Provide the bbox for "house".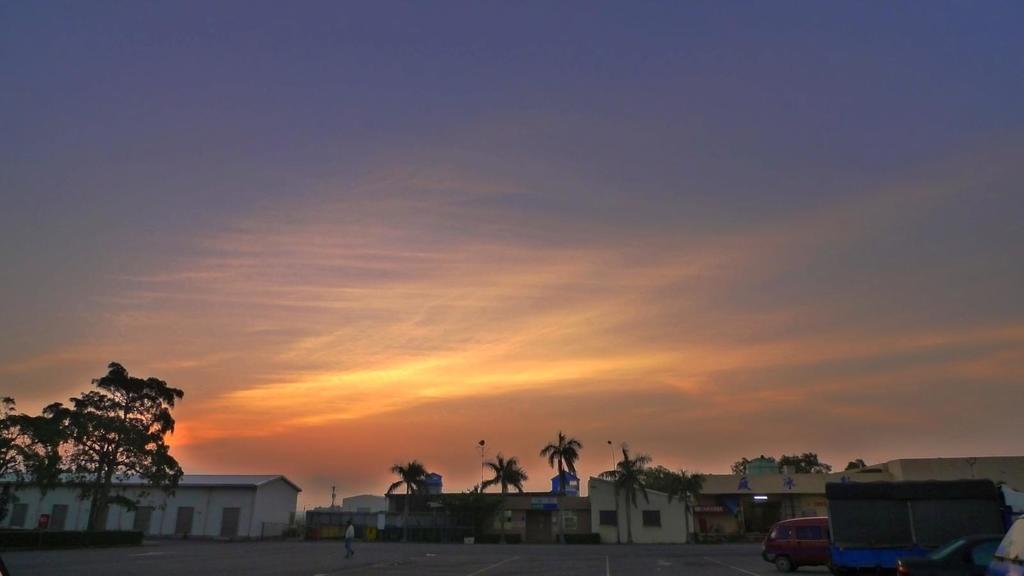
left=1, top=470, right=310, bottom=538.
